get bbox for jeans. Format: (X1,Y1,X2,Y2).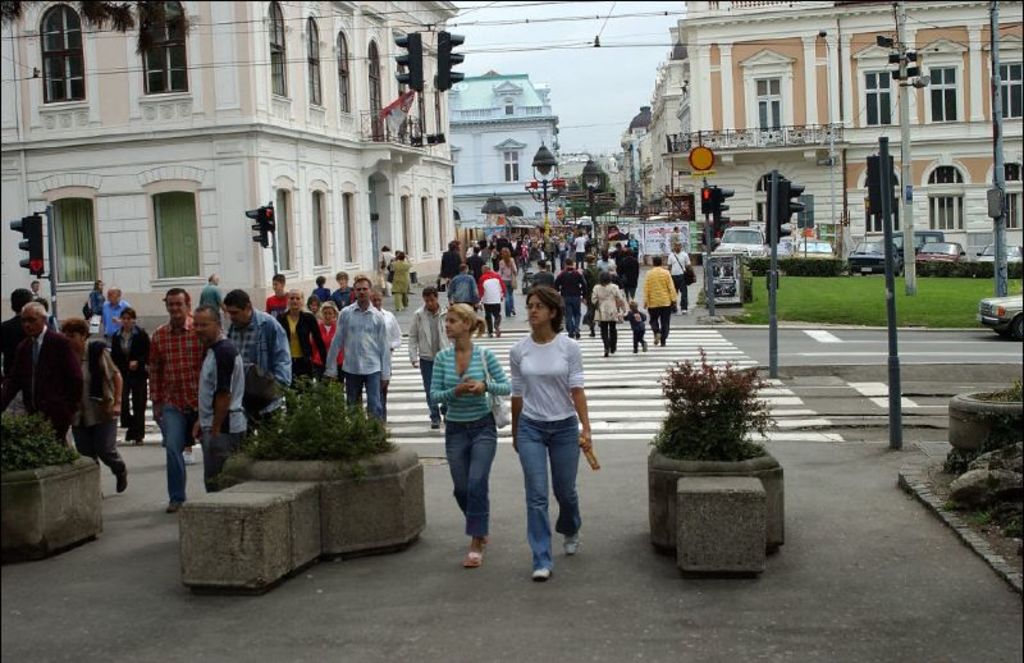
(566,297,579,339).
